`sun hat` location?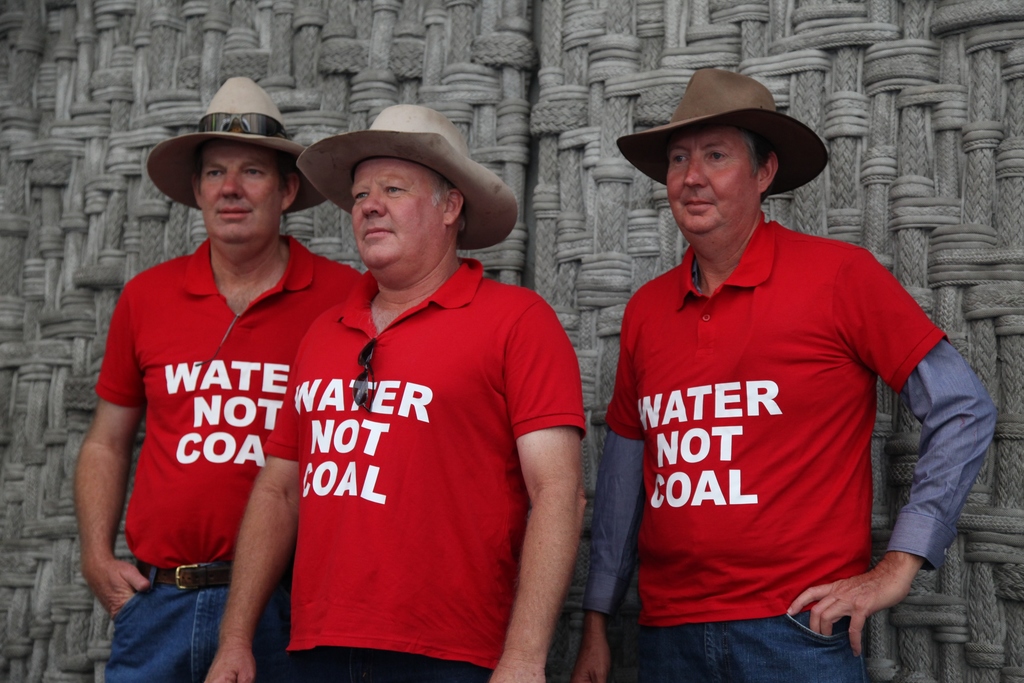
box(148, 76, 333, 210)
